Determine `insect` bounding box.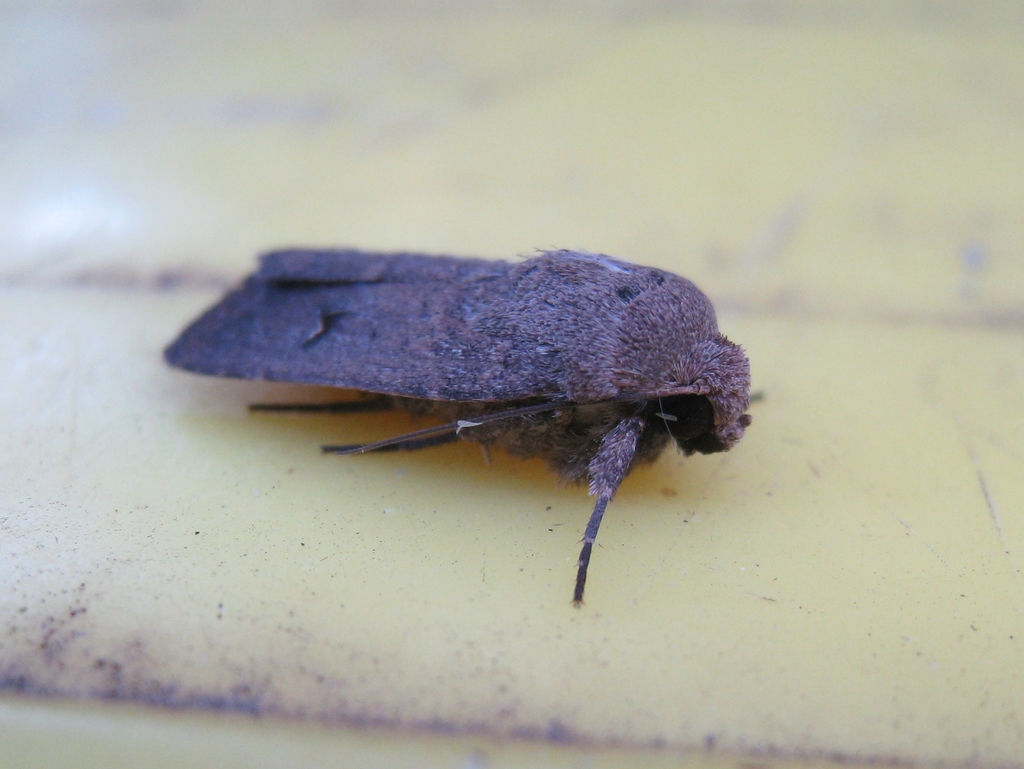
Determined: select_region(158, 241, 758, 608).
